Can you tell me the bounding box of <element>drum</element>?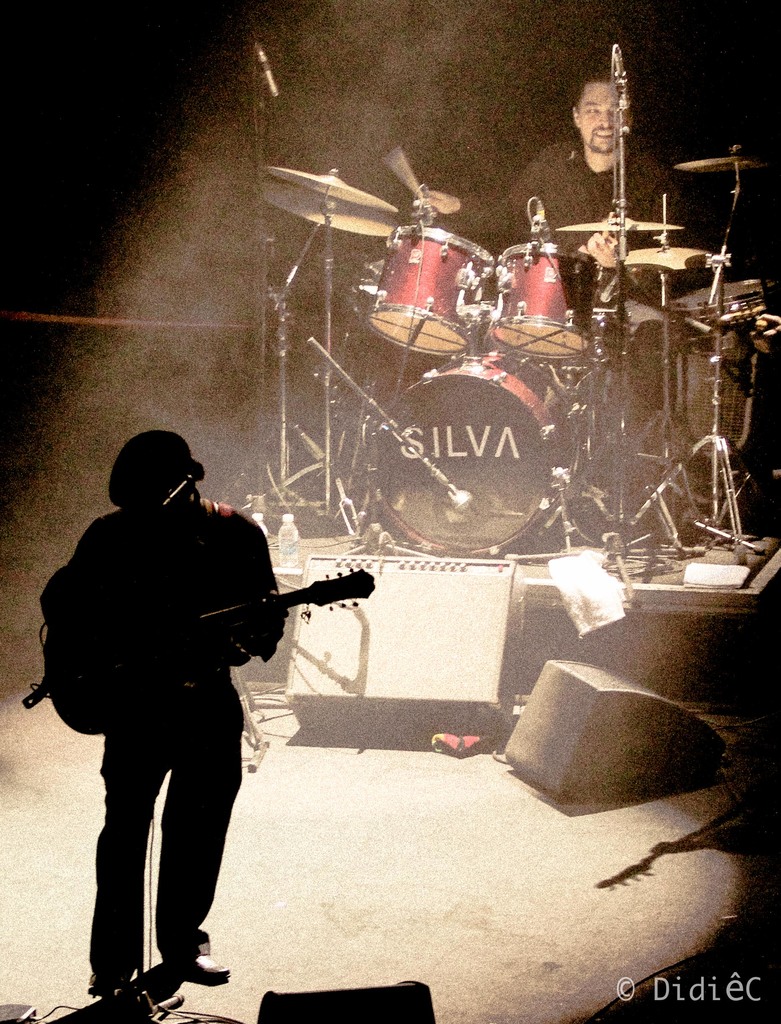
<box>488,244,599,364</box>.
